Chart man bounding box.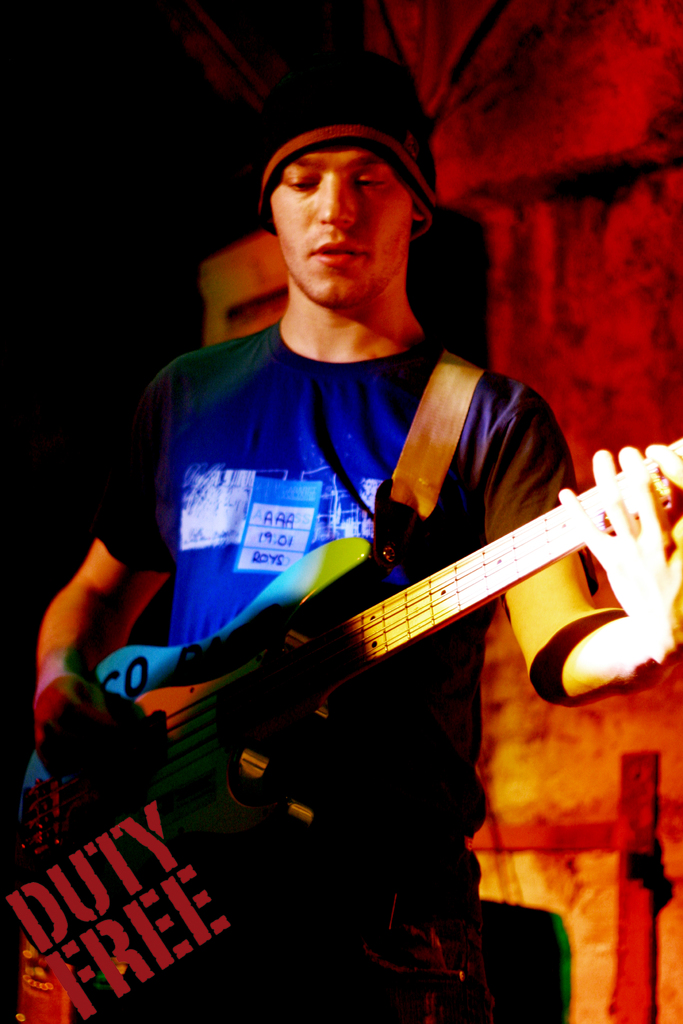
Charted: l=70, t=102, r=668, b=1023.
